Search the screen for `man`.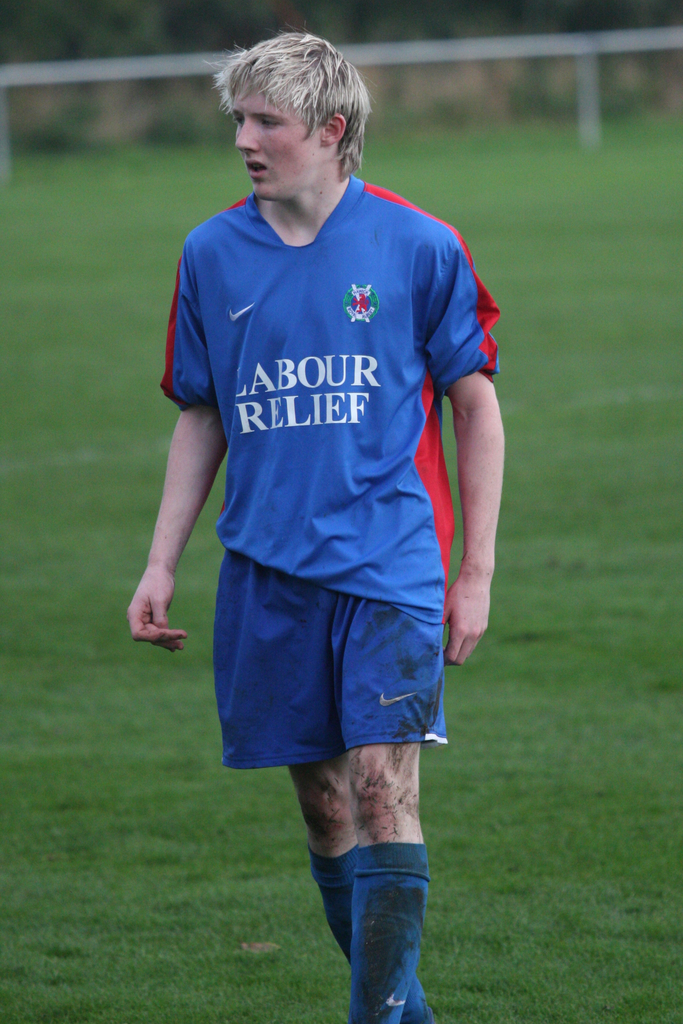
Found at <box>121,40,490,1023</box>.
